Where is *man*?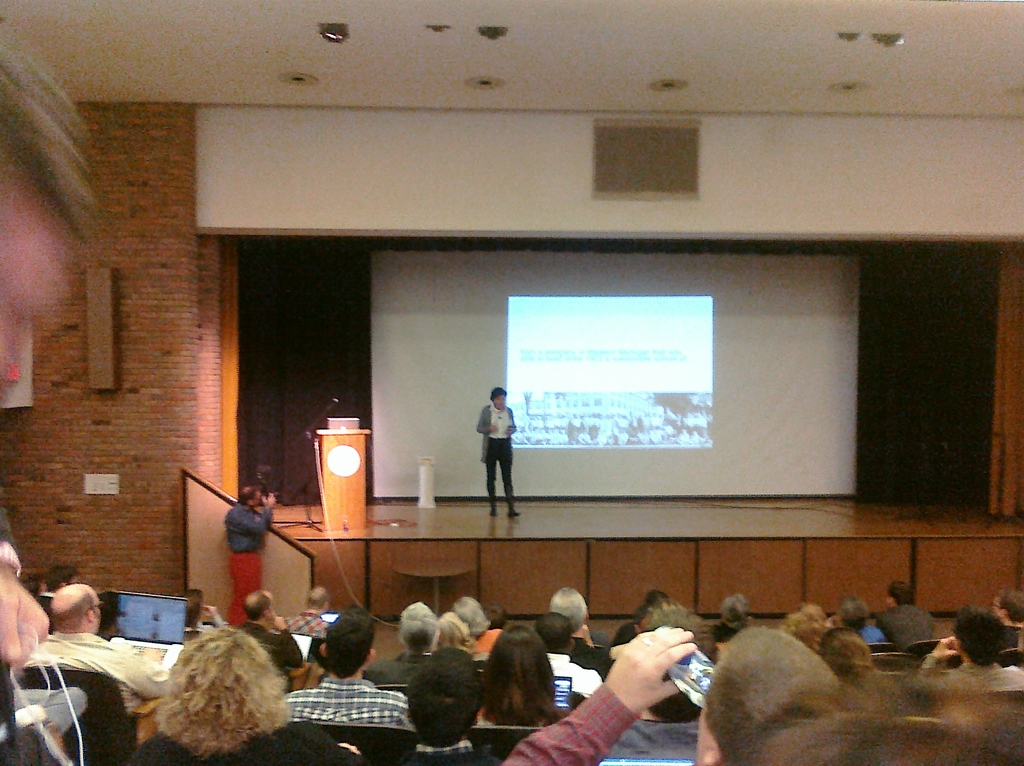
bbox=(0, 498, 47, 664).
